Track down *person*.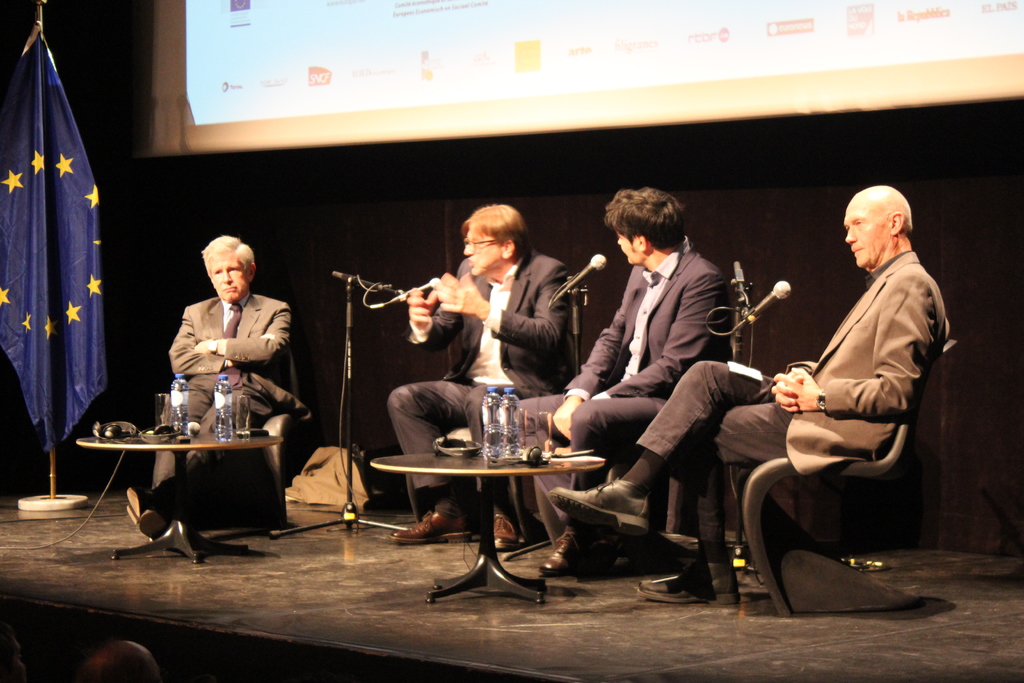
Tracked to 380, 201, 586, 550.
